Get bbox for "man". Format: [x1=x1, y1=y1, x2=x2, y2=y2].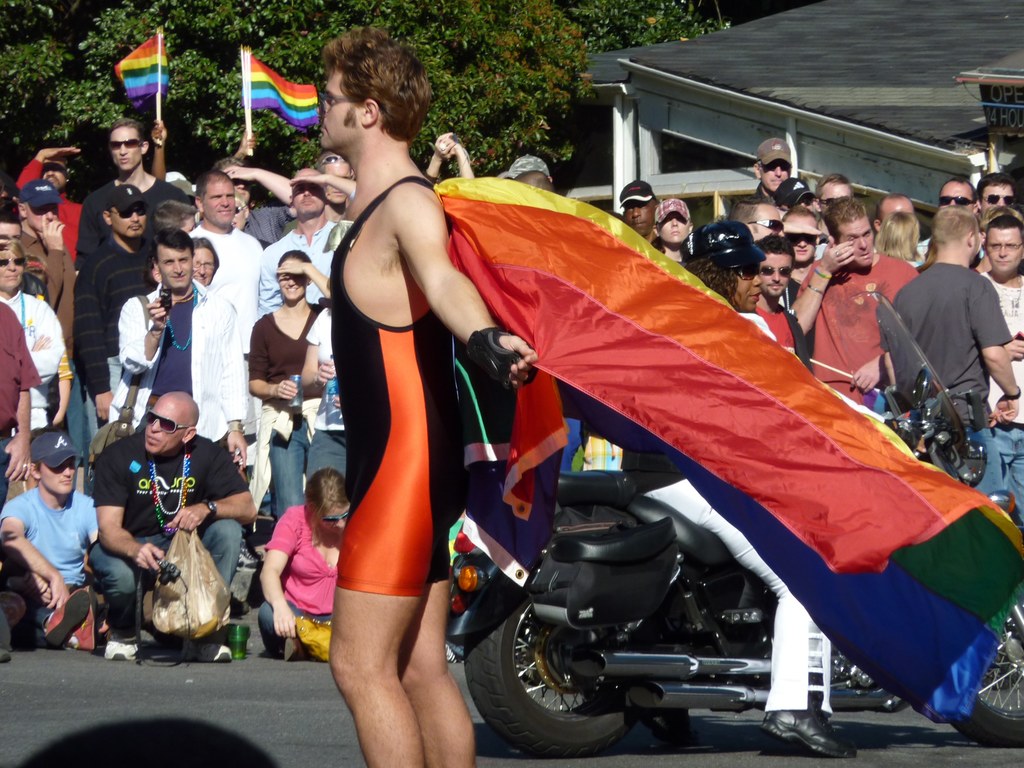
[x1=973, y1=209, x2=1023, y2=524].
